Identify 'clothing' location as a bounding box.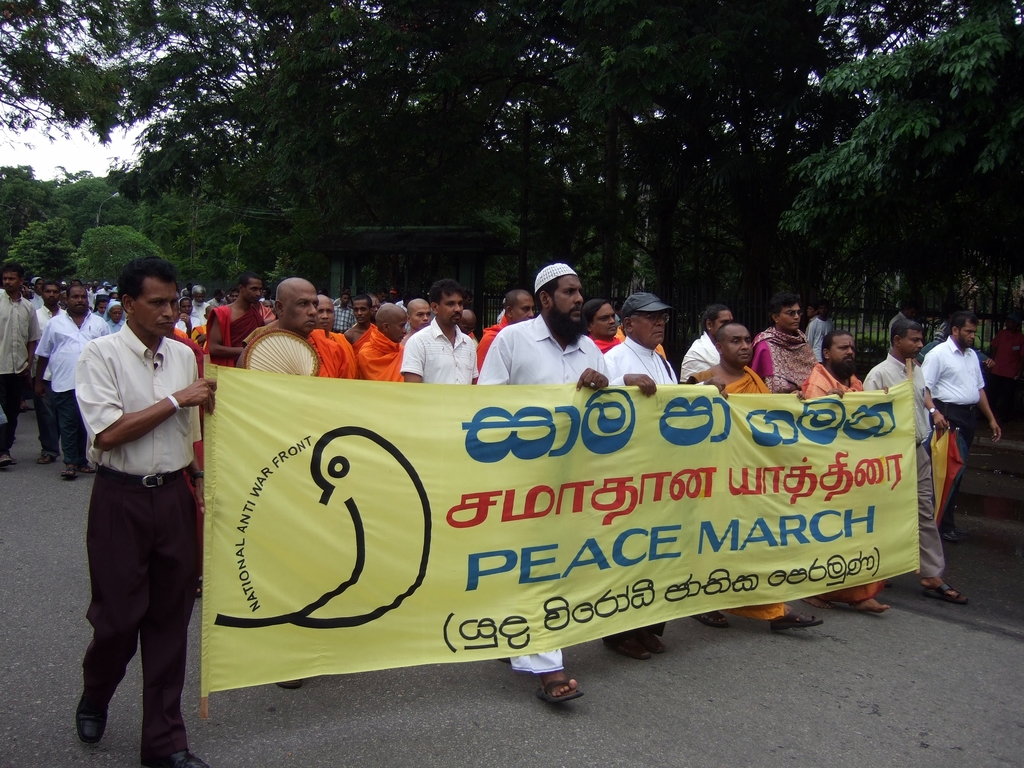
bbox=(39, 317, 111, 381).
